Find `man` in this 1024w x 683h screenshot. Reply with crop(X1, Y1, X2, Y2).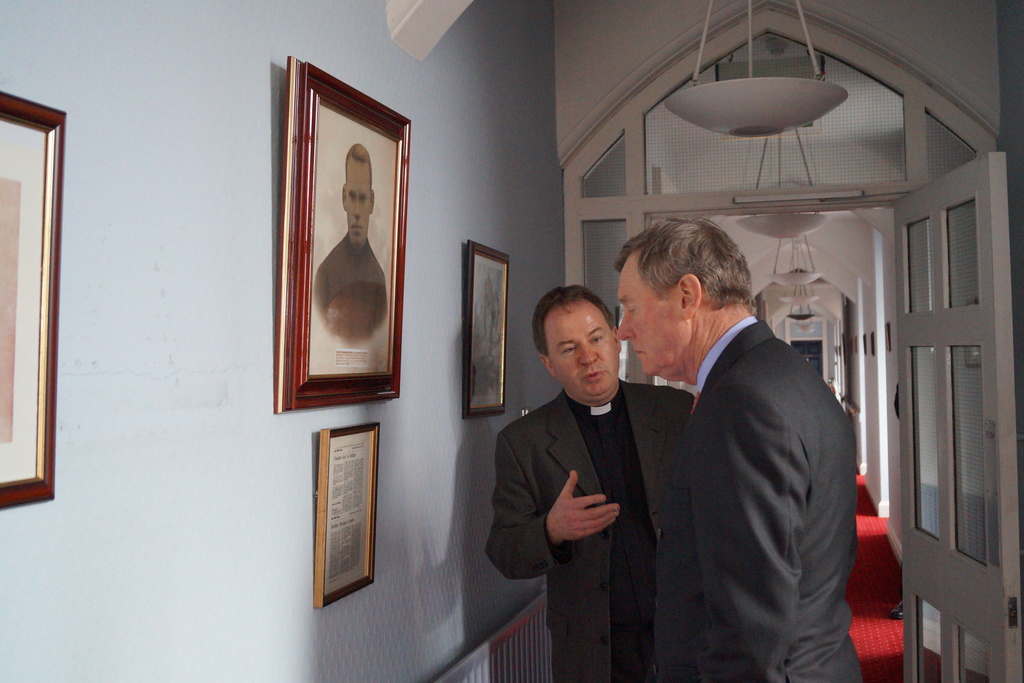
crop(486, 286, 655, 679).
